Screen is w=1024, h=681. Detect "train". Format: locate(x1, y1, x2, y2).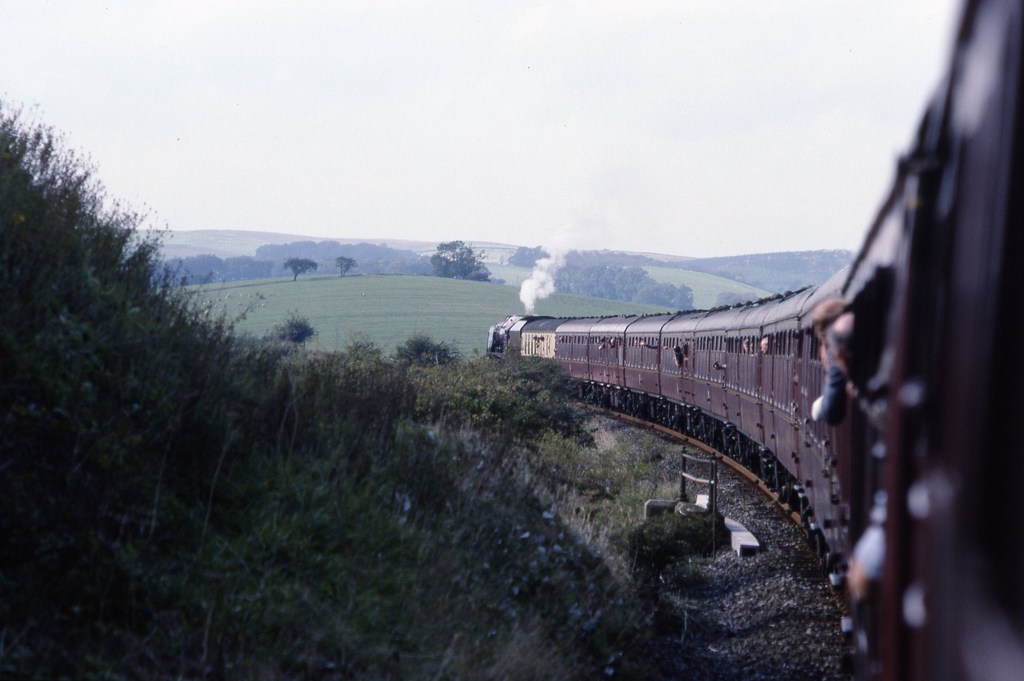
locate(479, 0, 1022, 680).
